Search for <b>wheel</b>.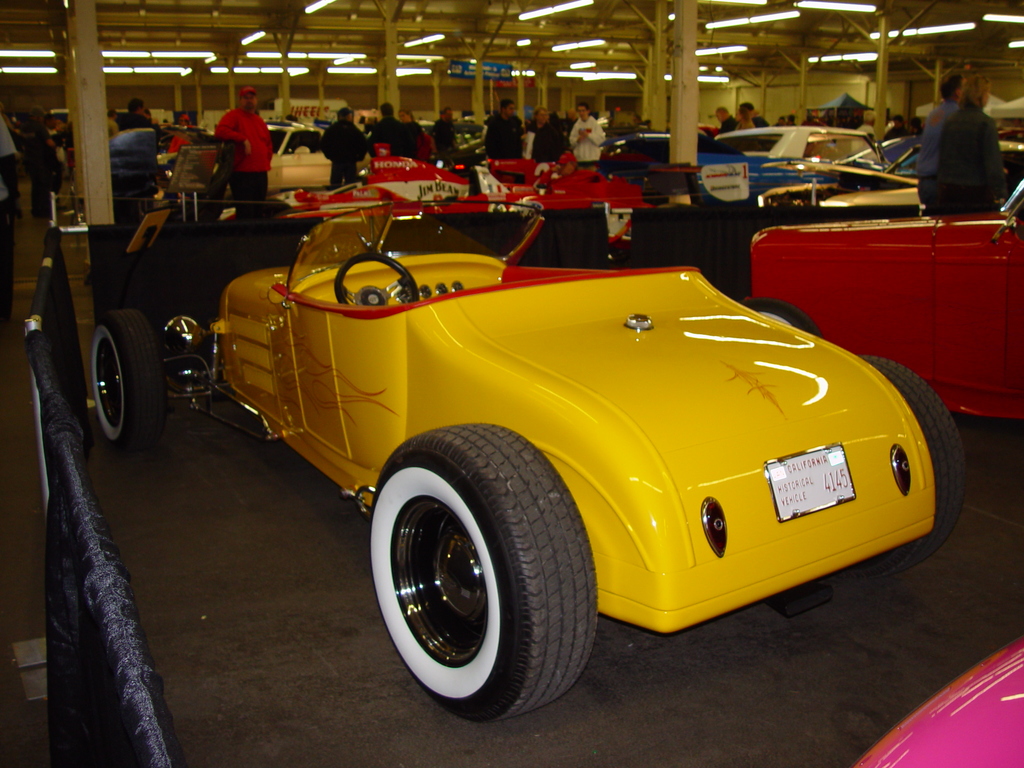
Found at 749/291/842/348.
